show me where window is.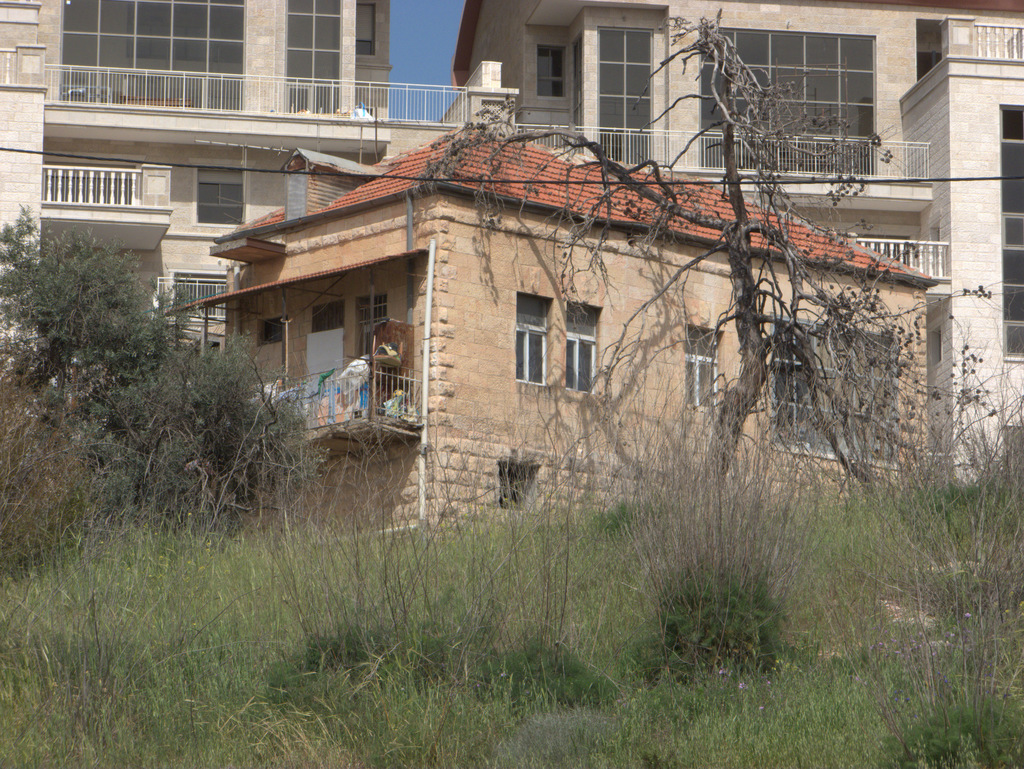
window is at <bbox>358, 296, 387, 361</bbox>.
